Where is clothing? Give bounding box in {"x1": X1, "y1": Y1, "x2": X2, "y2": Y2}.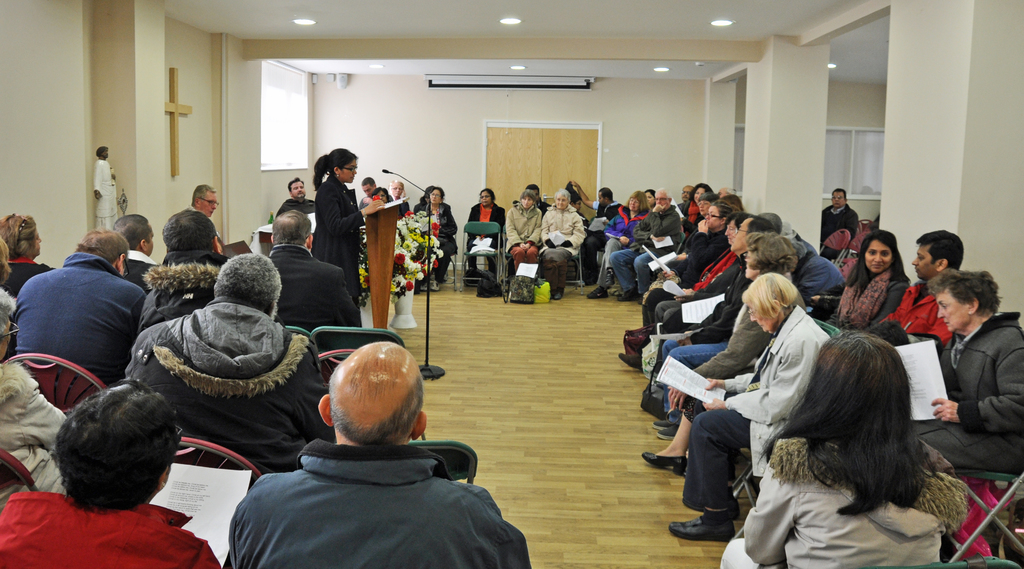
{"x1": 719, "y1": 439, "x2": 965, "y2": 568}.
